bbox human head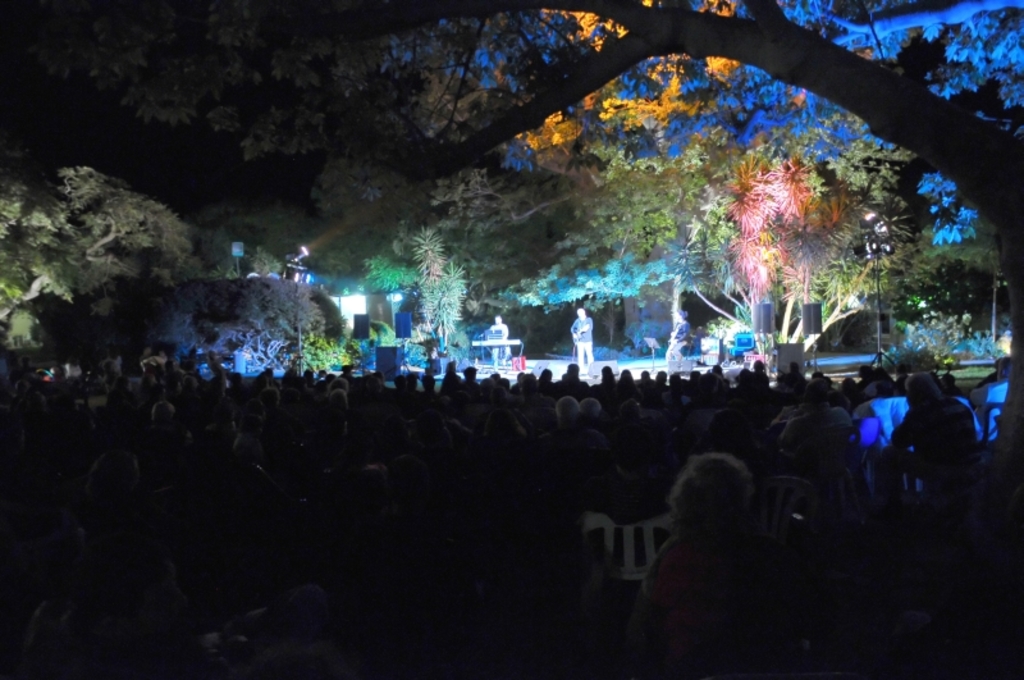
493, 314, 503, 329
